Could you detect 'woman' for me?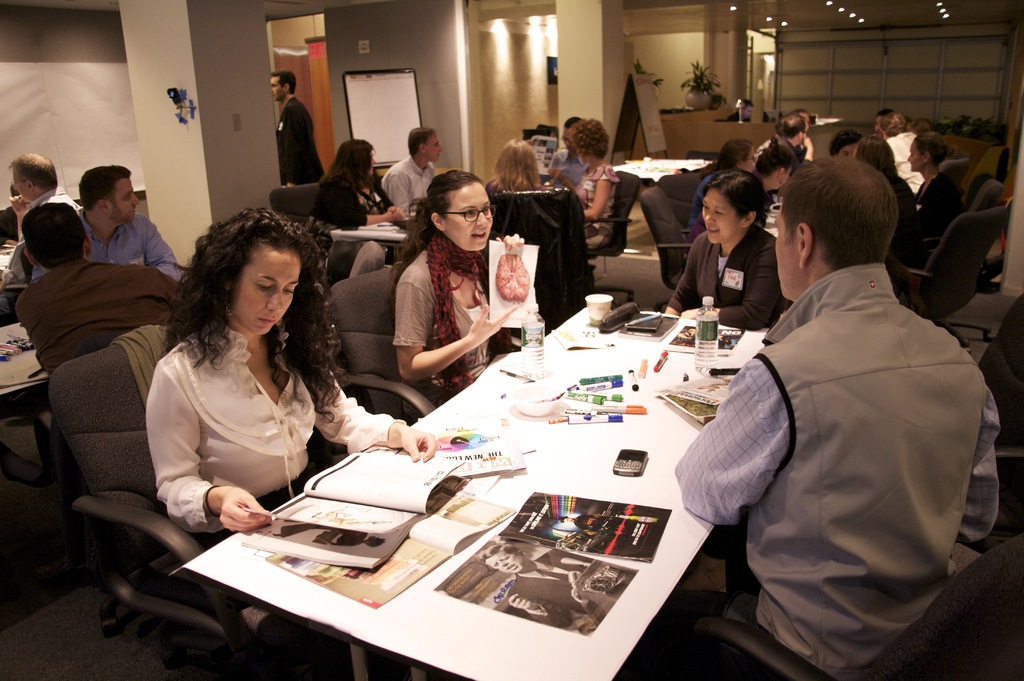
Detection result: crop(324, 137, 428, 242).
